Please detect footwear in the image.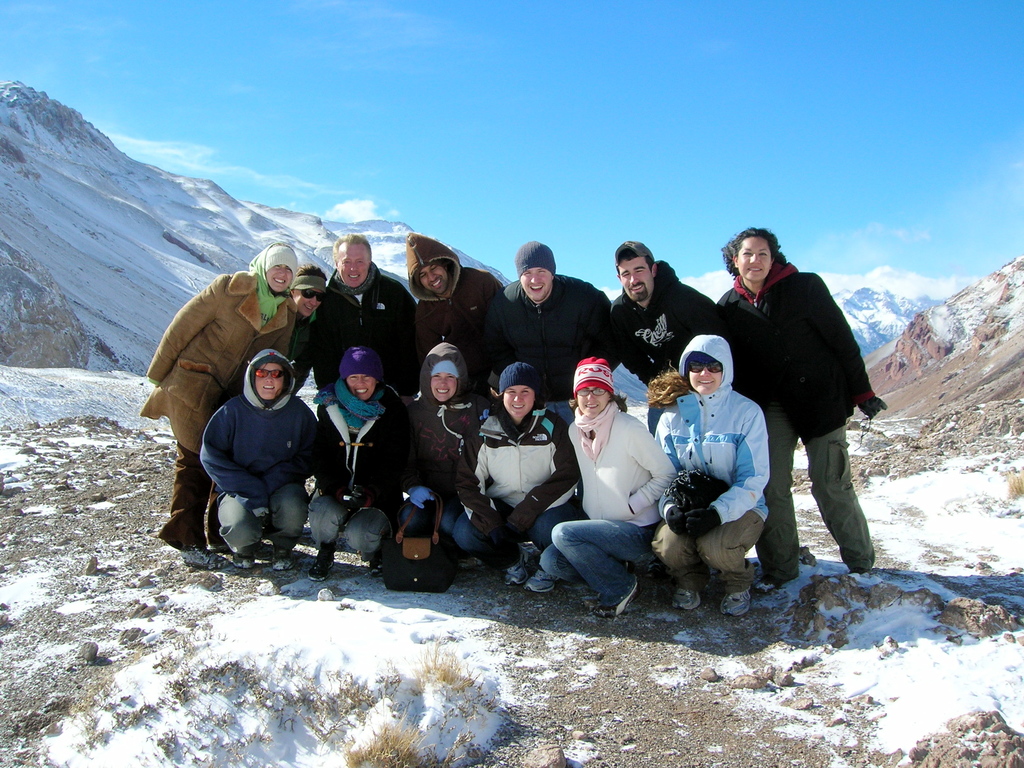
bbox=(611, 576, 638, 618).
